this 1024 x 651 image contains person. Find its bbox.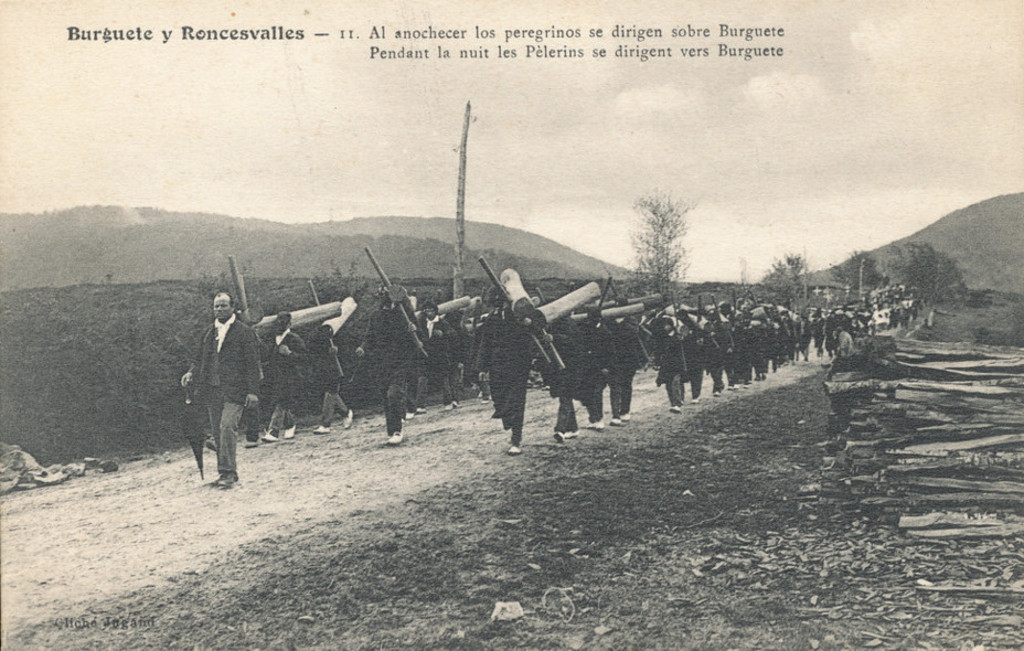
178/290/262/491.
